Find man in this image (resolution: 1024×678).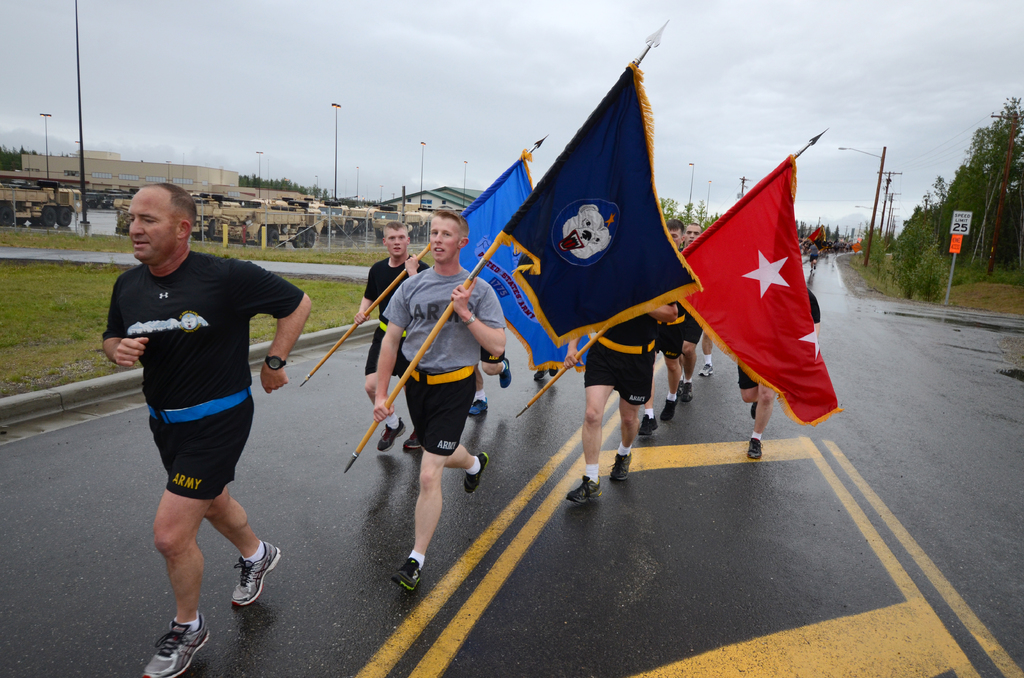
select_region(105, 179, 316, 677).
